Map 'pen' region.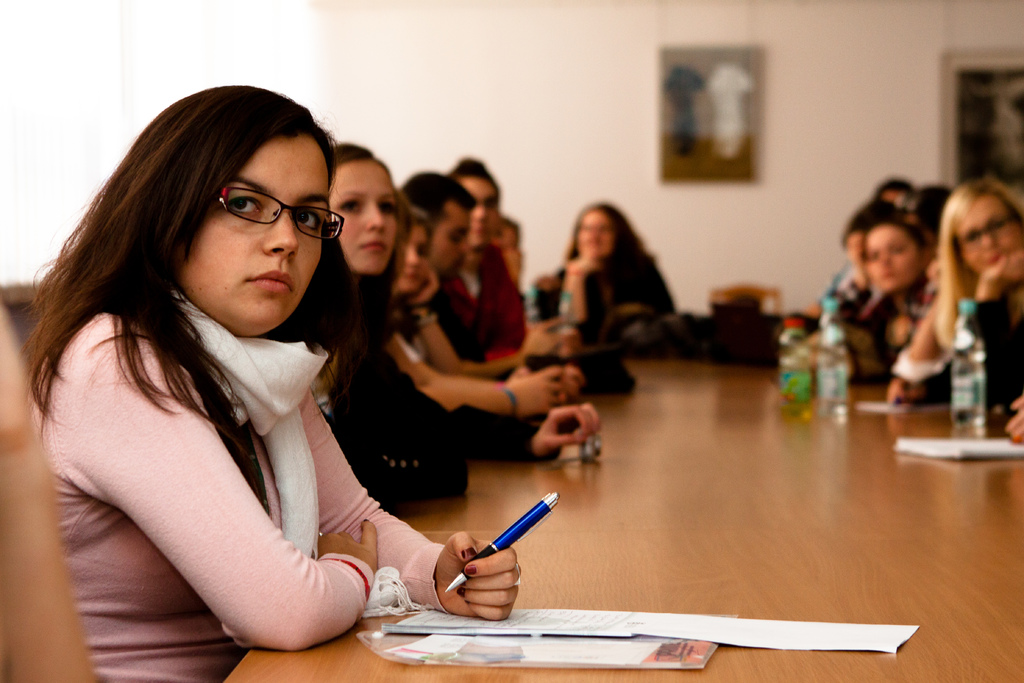
Mapped to BBox(442, 491, 560, 591).
